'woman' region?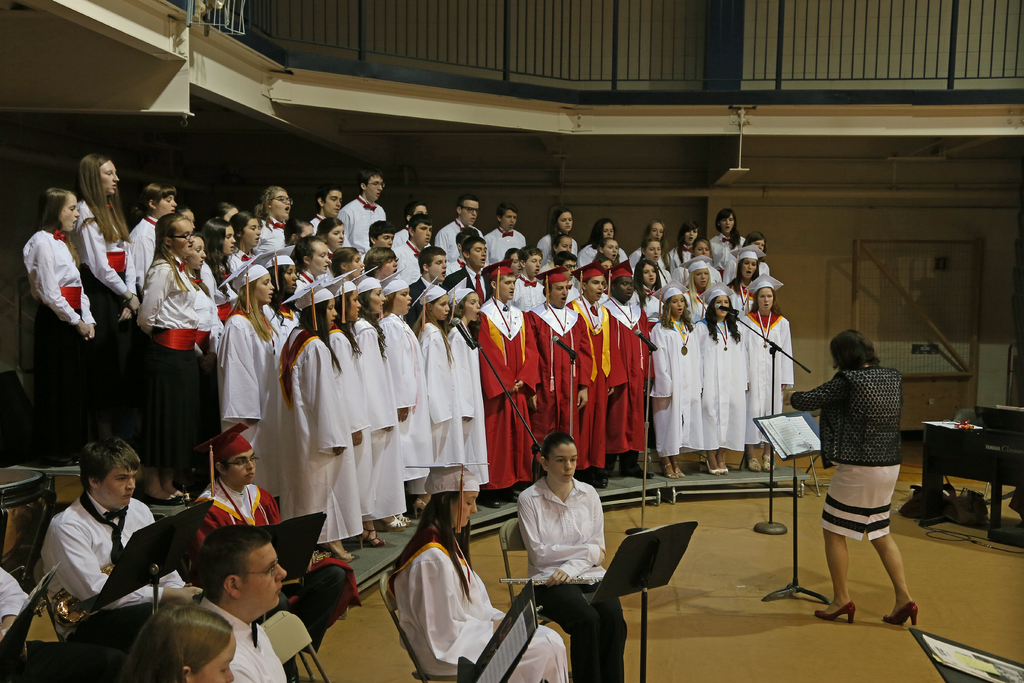
box=[119, 595, 238, 682]
